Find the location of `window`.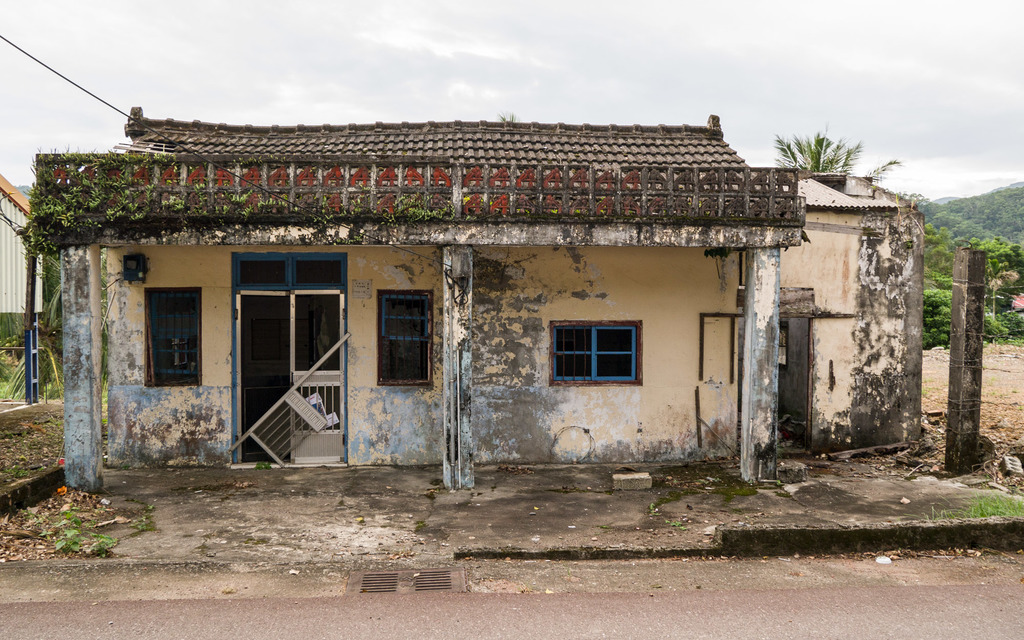
Location: rect(147, 289, 204, 389).
